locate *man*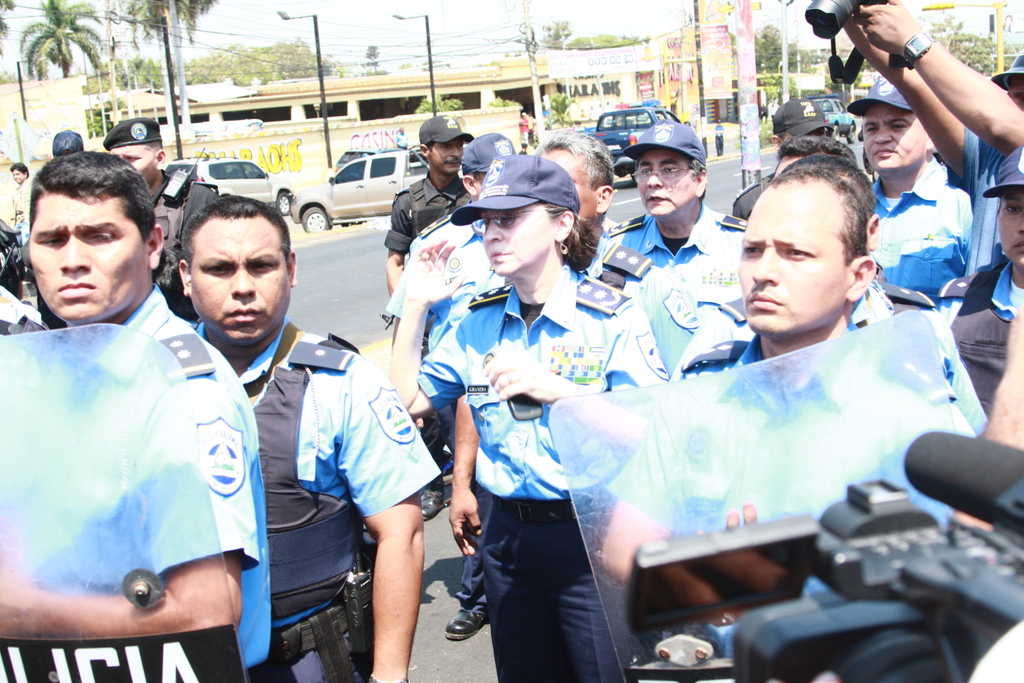
Rect(175, 189, 442, 682)
